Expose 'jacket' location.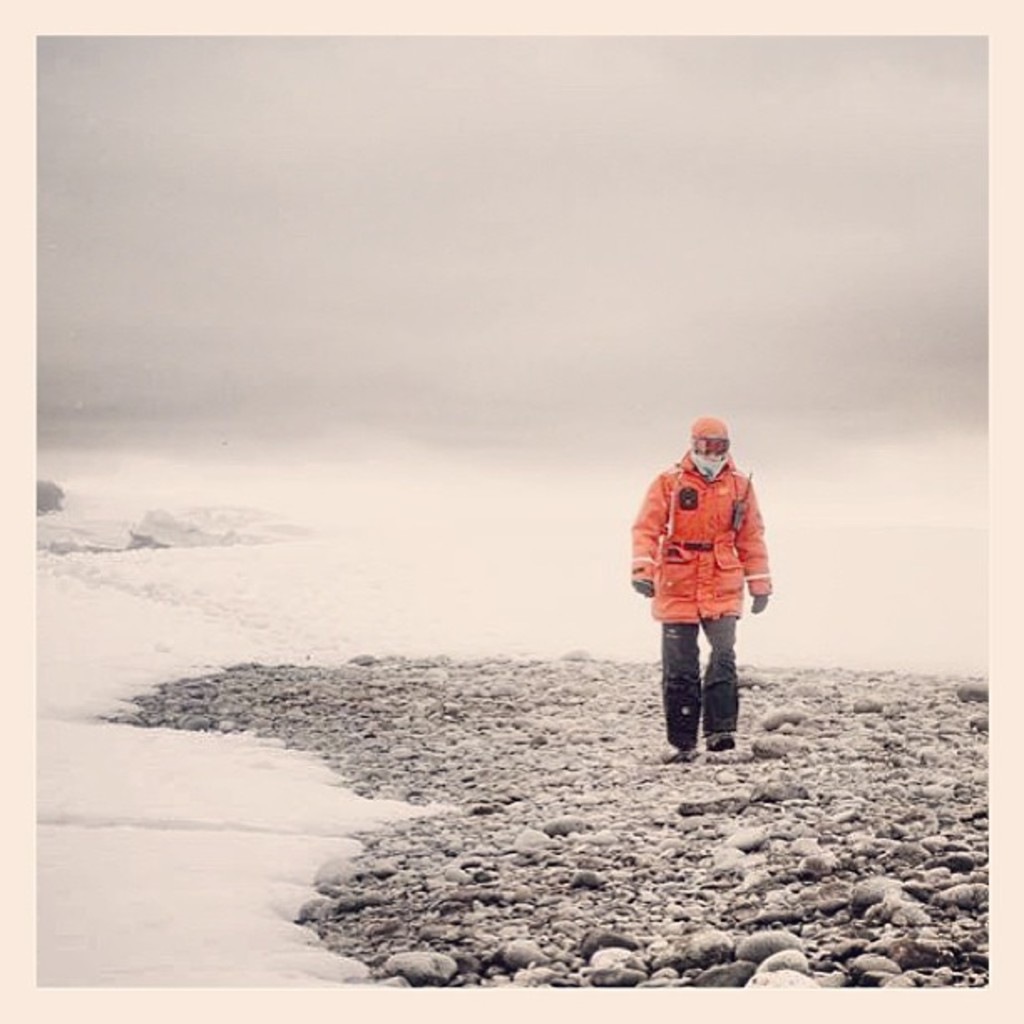
Exposed at 641,432,771,656.
